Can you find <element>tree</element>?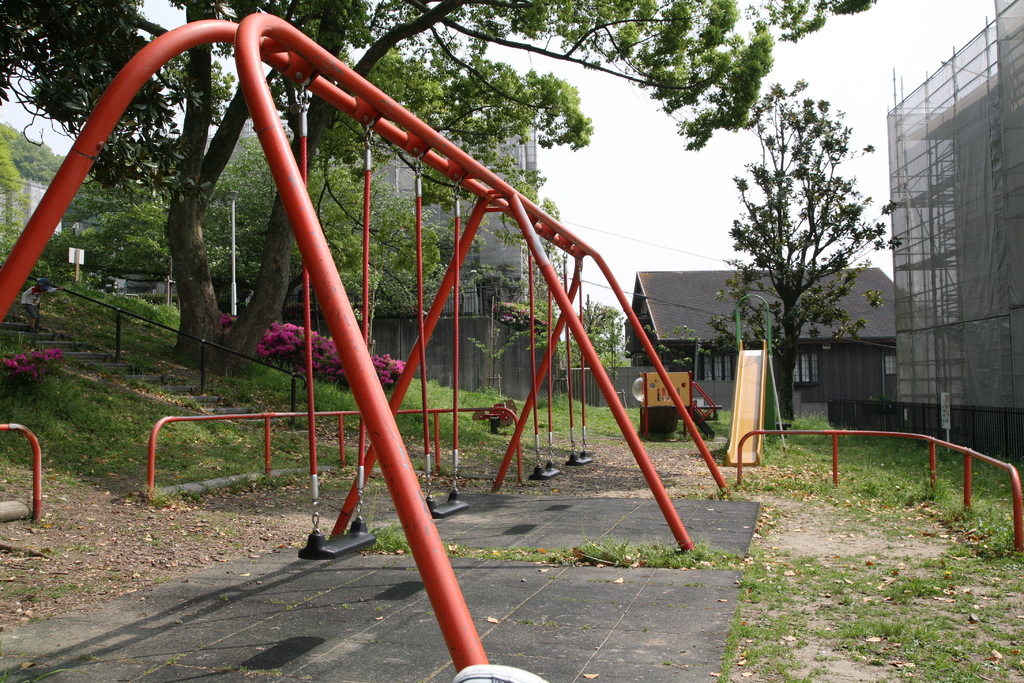
Yes, bounding box: <bbox>706, 72, 900, 446</bbox>.
